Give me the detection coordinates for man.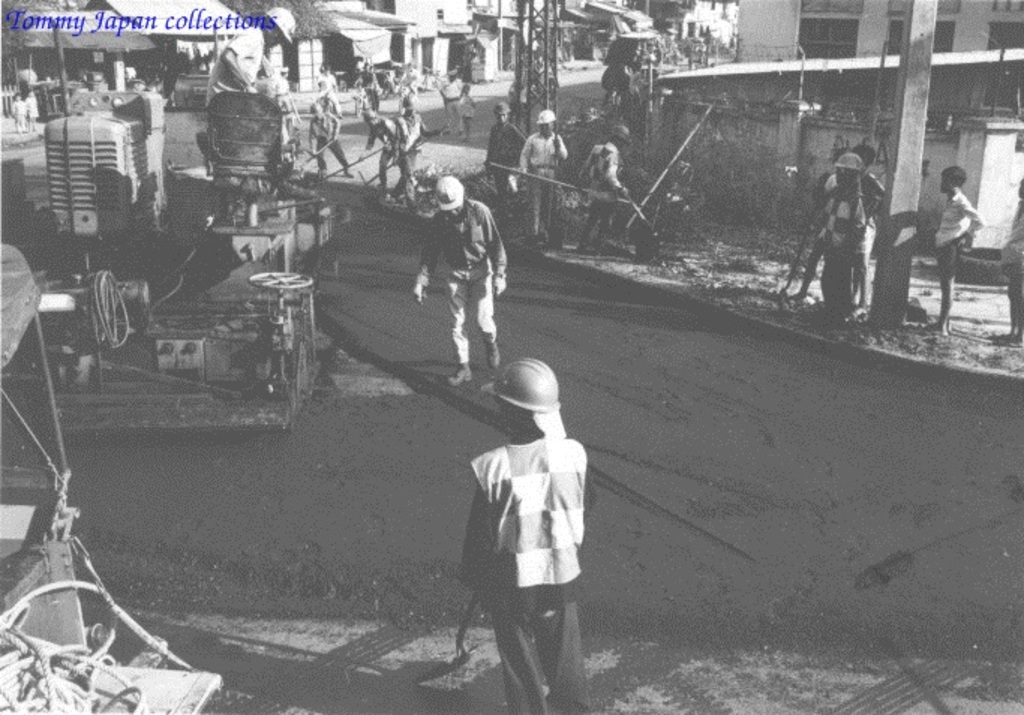
{"left": 573, "top": 123, "right": 633, "bottom": 255}.
